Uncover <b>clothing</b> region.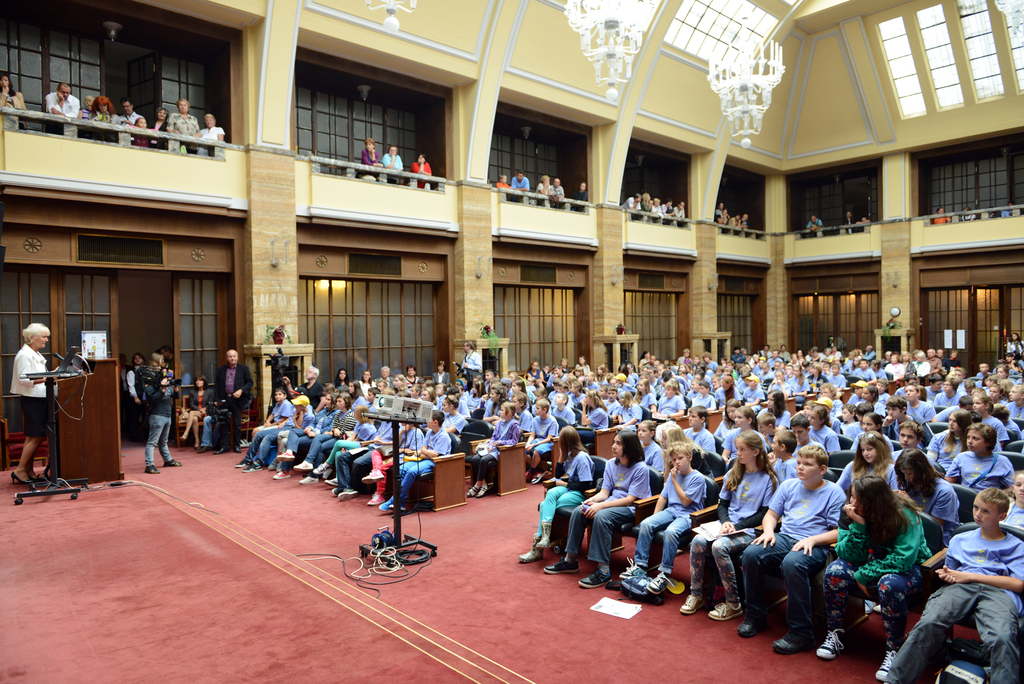
Uncovered: (624, 408, 640, 422).
